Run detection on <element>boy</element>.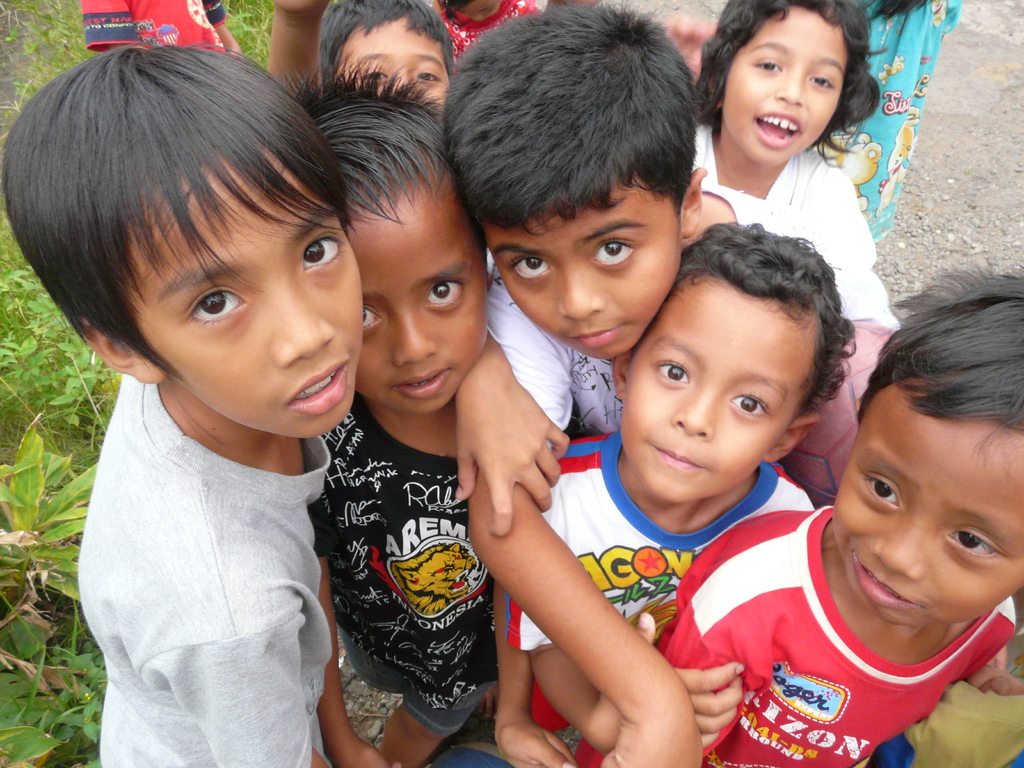
Result: {"x1": 259, "y1": 0, "x2": 455, "y2": 108}.
